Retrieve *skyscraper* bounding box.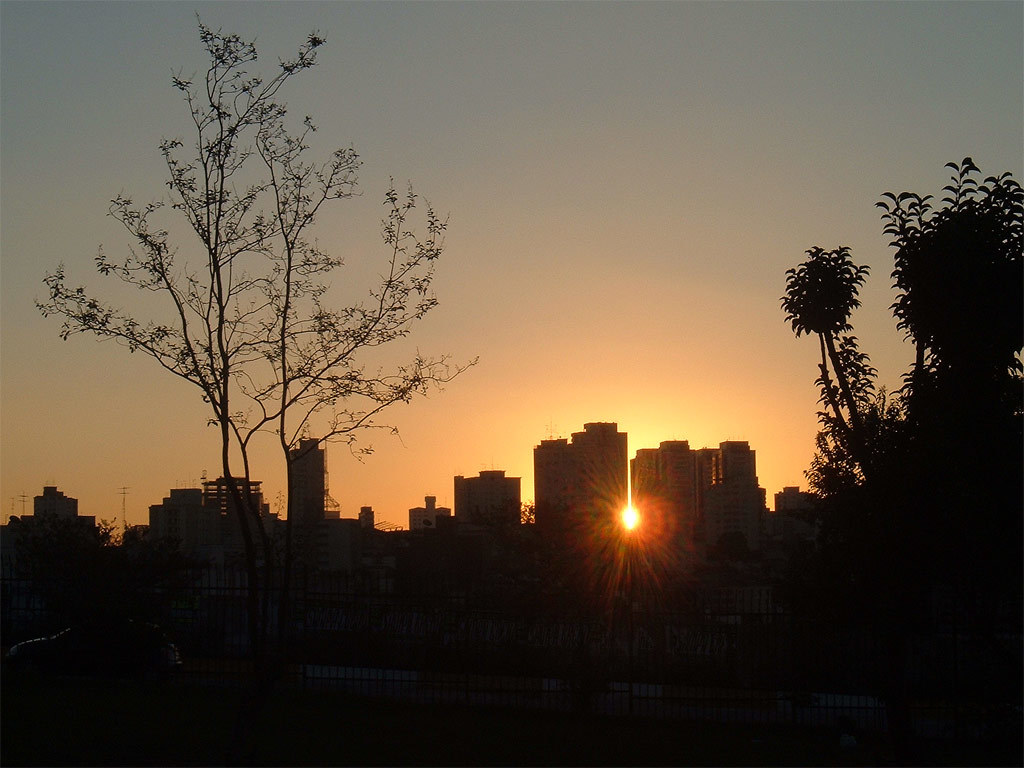
Bounding box: select_region(535, 419, 629, 540).
